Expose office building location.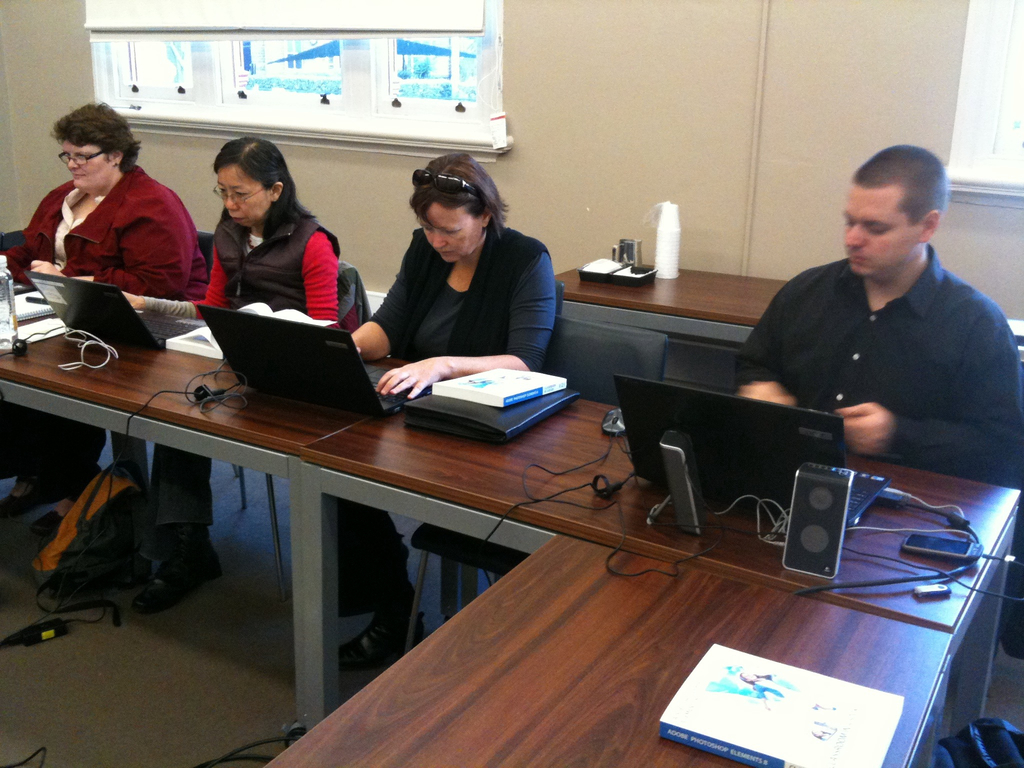
Exposed at <box>3,4,995,754</box>.
